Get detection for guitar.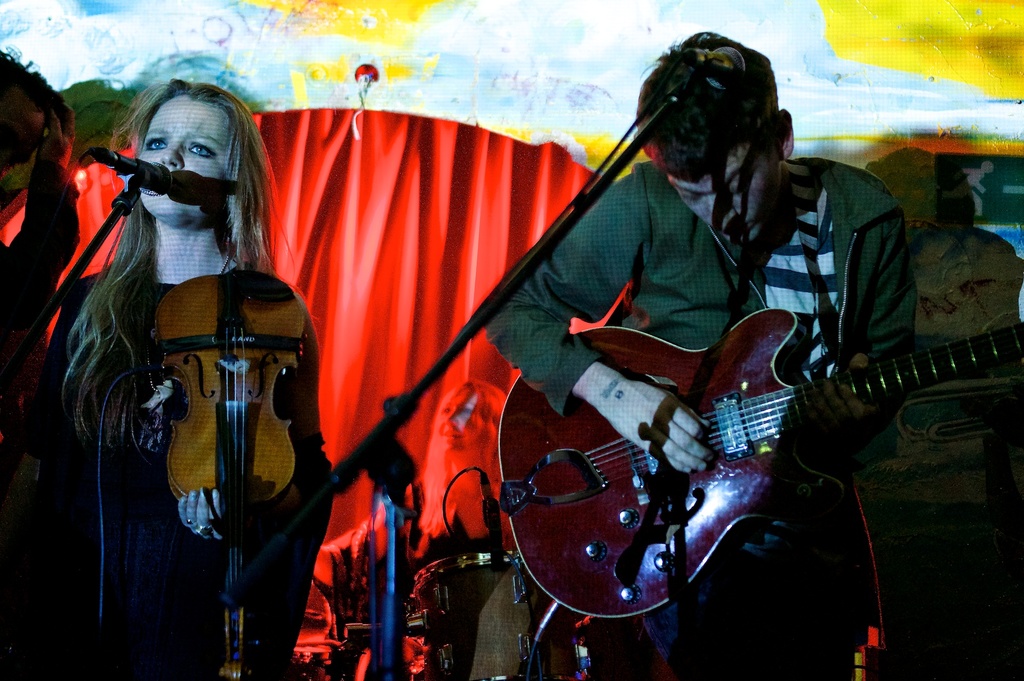
Detection: bbox=[477, 270, 1009, 629].
